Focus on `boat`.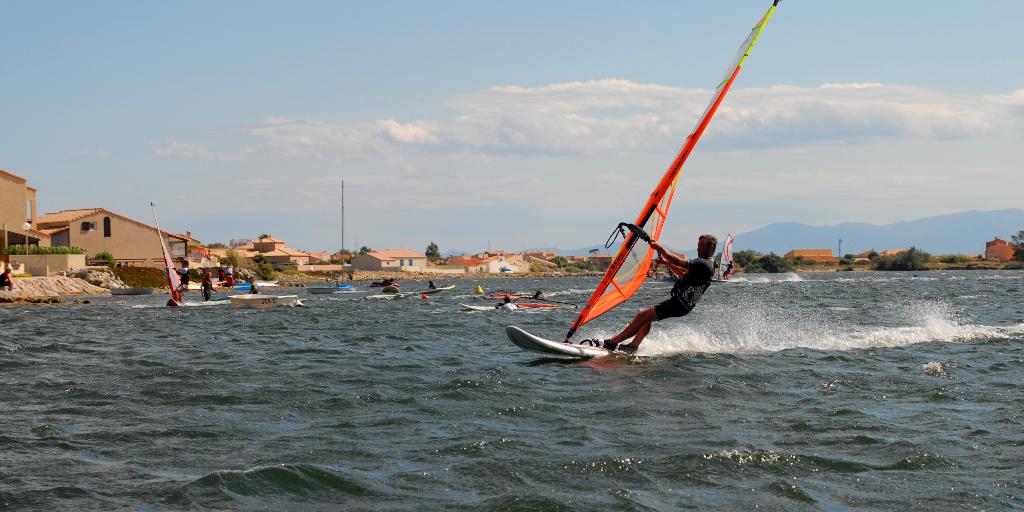
Focused at x1=228 y1=291 x2=300 y2=305.
